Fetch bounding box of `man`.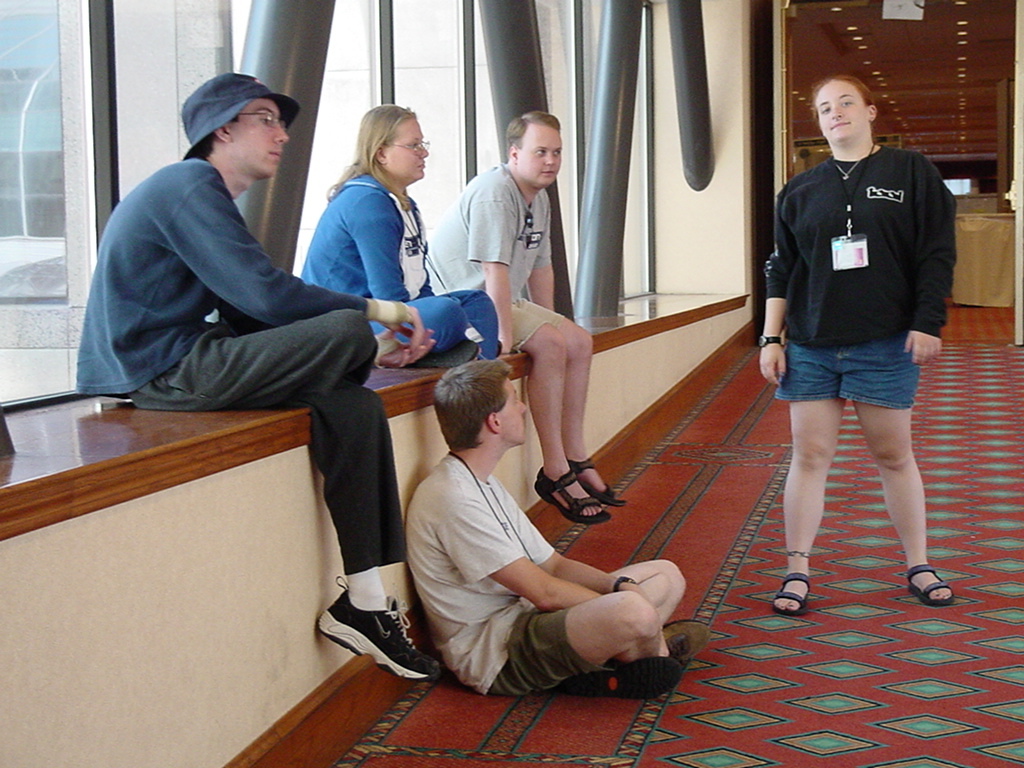
Bbox: region(761, 24, 958, 621).
